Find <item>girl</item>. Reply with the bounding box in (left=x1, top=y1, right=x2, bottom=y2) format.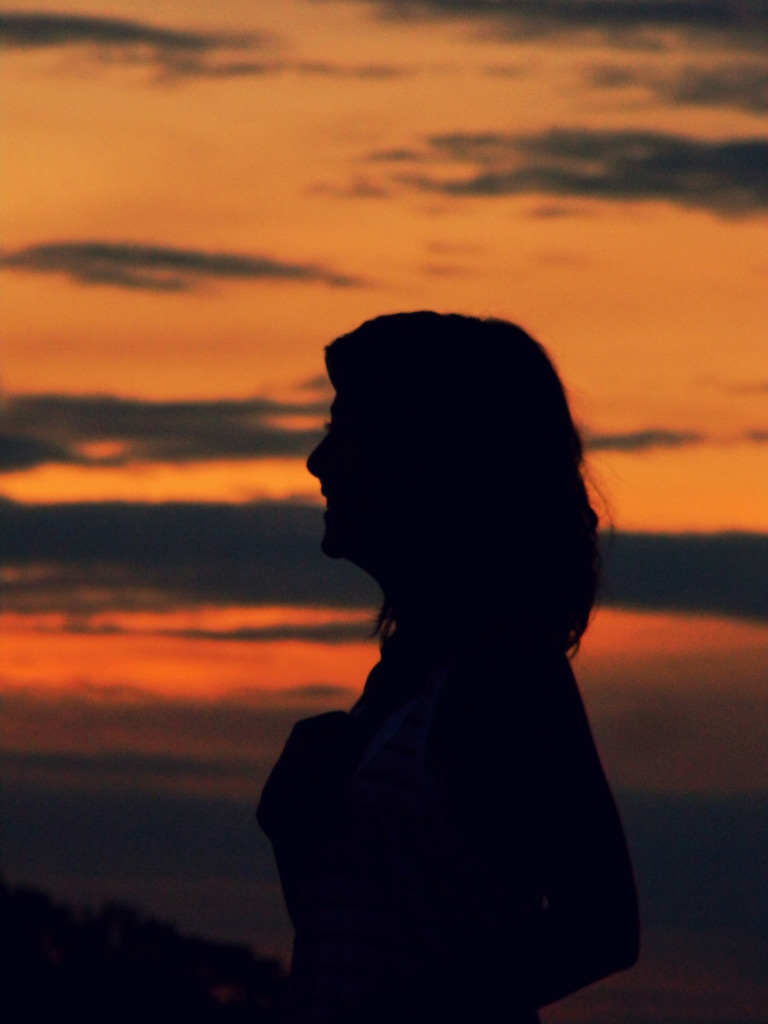
(left=252, top=310, right=644, bottom=1023).
